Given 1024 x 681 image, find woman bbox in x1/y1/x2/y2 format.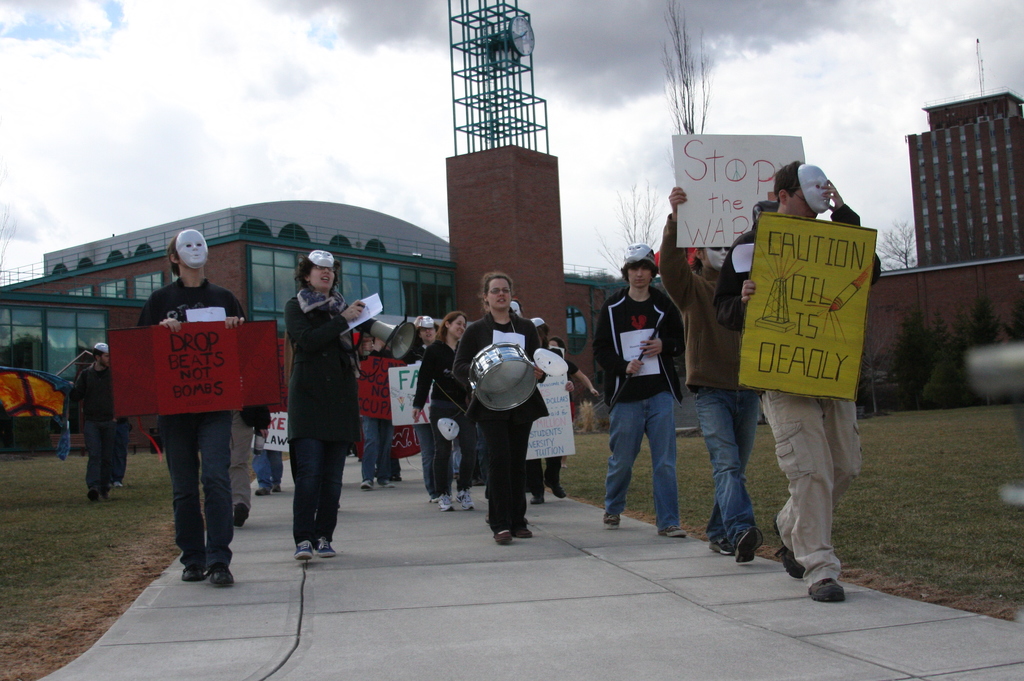
442/275/548/541.
